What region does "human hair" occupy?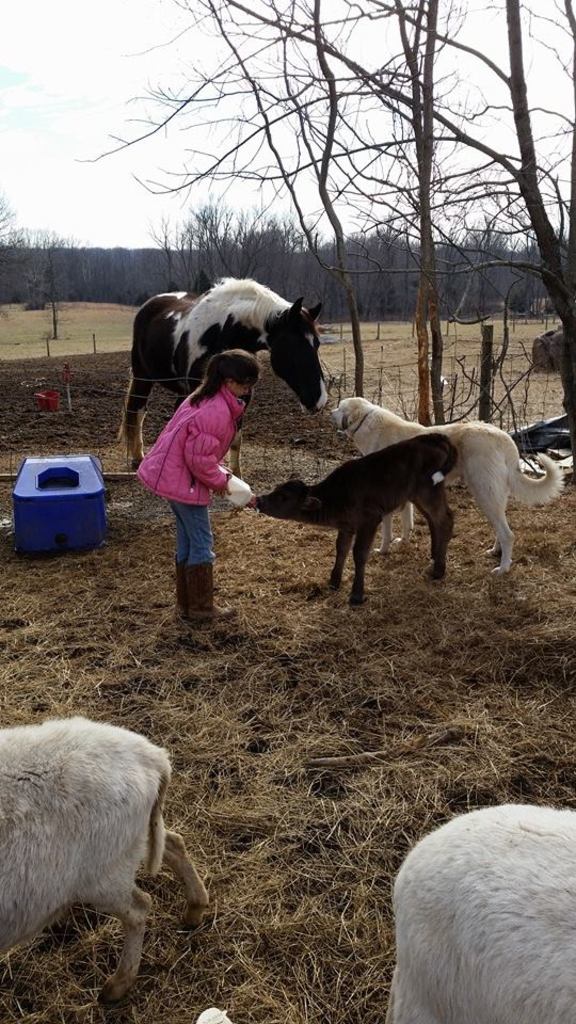
<box>187,354,267,407</box>.
